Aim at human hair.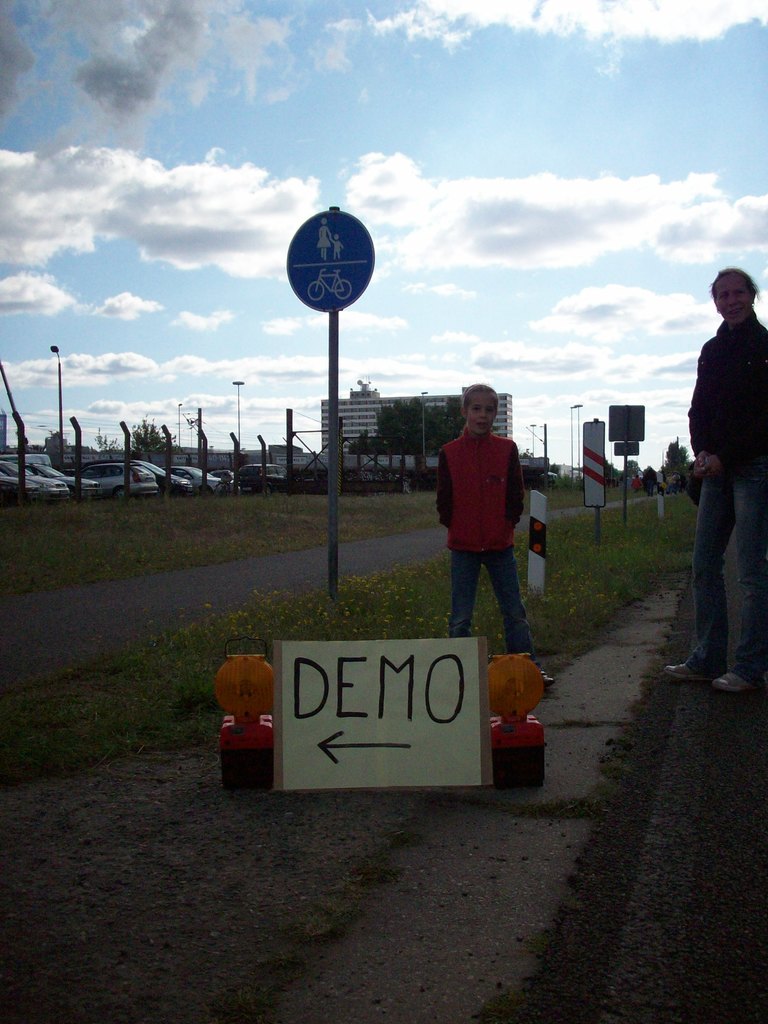
Aimed at [x1=464, y1=380, x2=499, y2=401].
